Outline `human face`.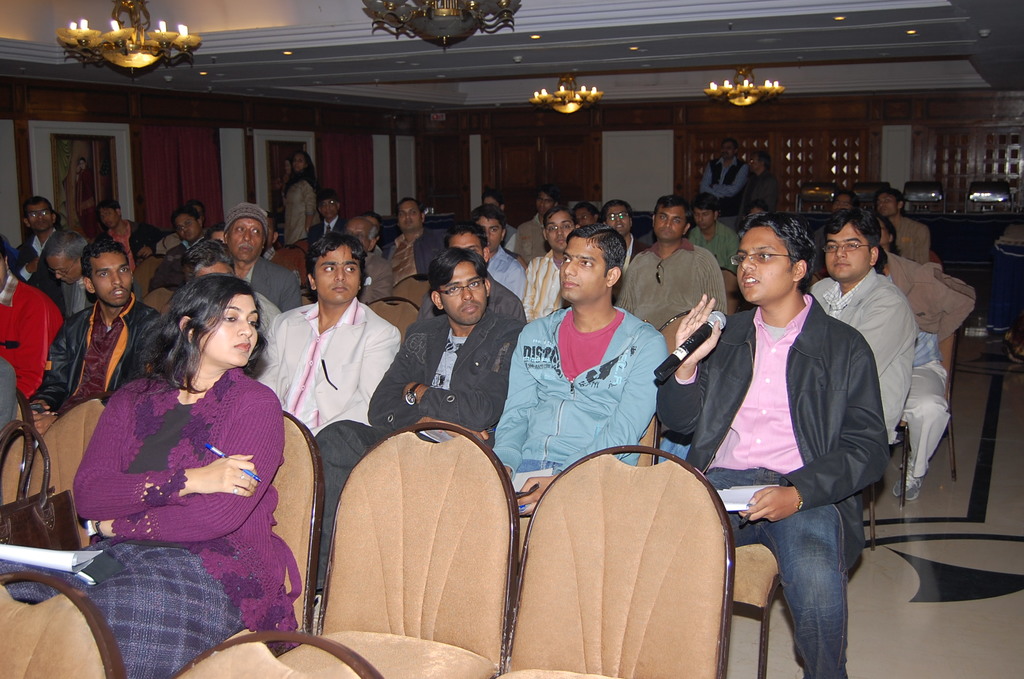
Outline: select_region(450, 228, 483, 261).
